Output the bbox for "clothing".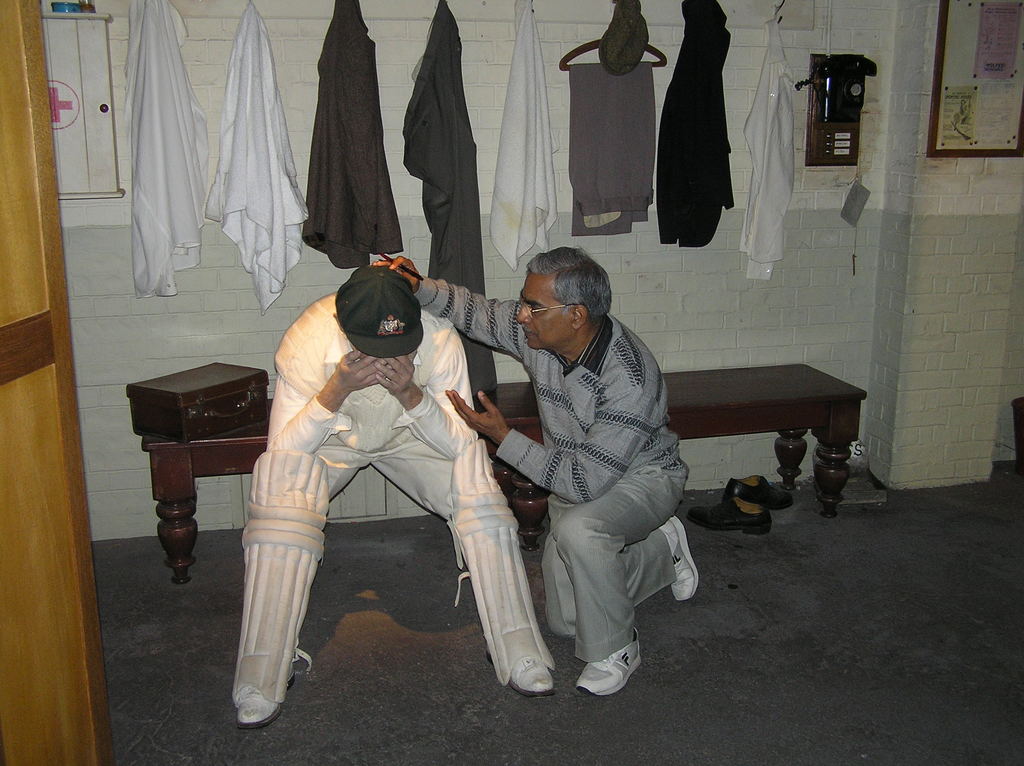
x1=403, y1=0, x2=499, y2=393.
